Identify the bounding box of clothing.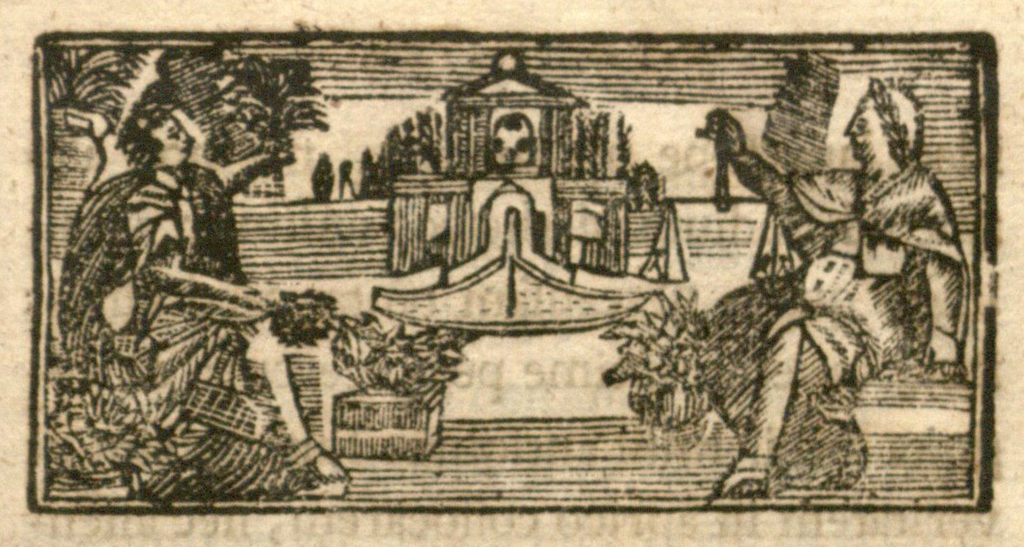
pyautogui.locateOnScreen(722, 158, 979, 480).
